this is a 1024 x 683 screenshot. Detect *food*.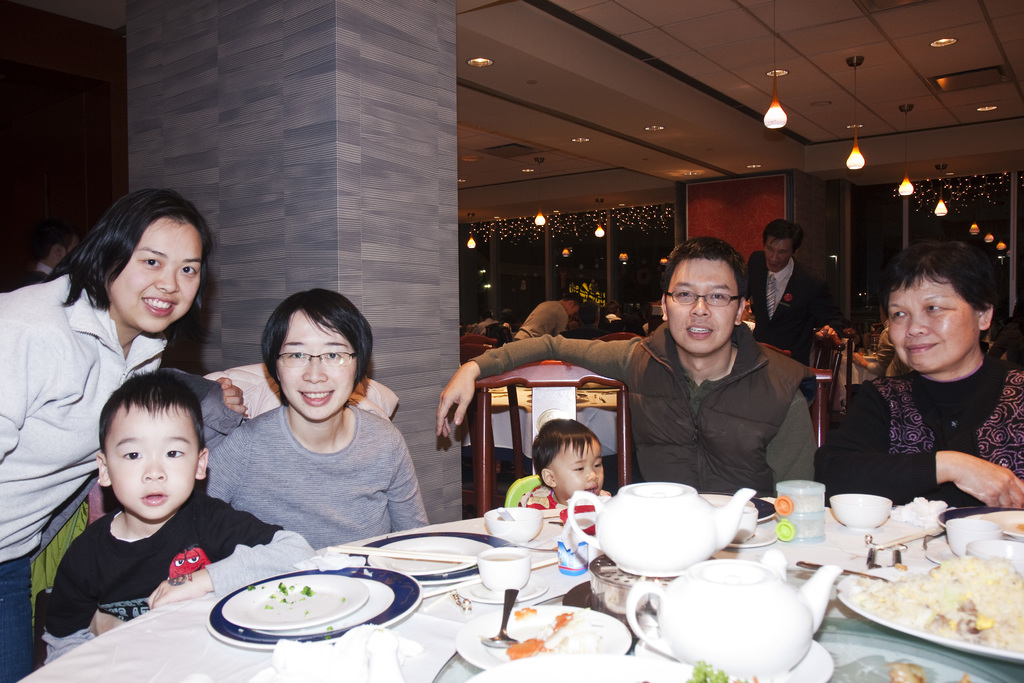
crop(246, 580, 315, 613).
